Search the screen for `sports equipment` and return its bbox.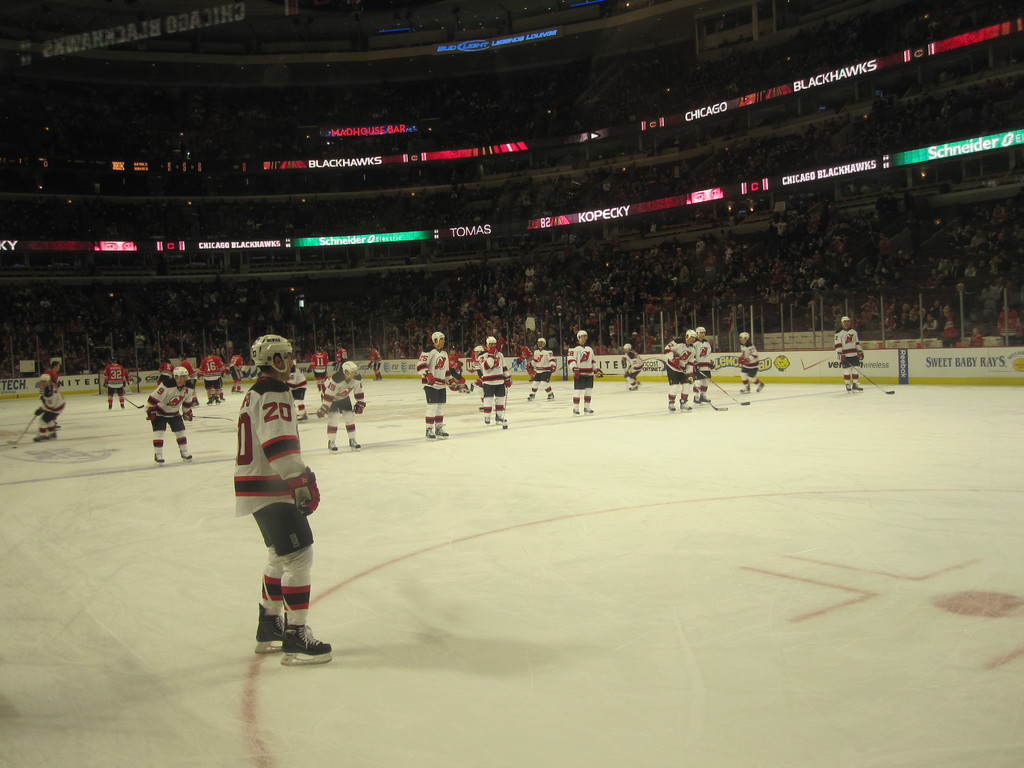
Found: detection(206, 396, 210, 404).
